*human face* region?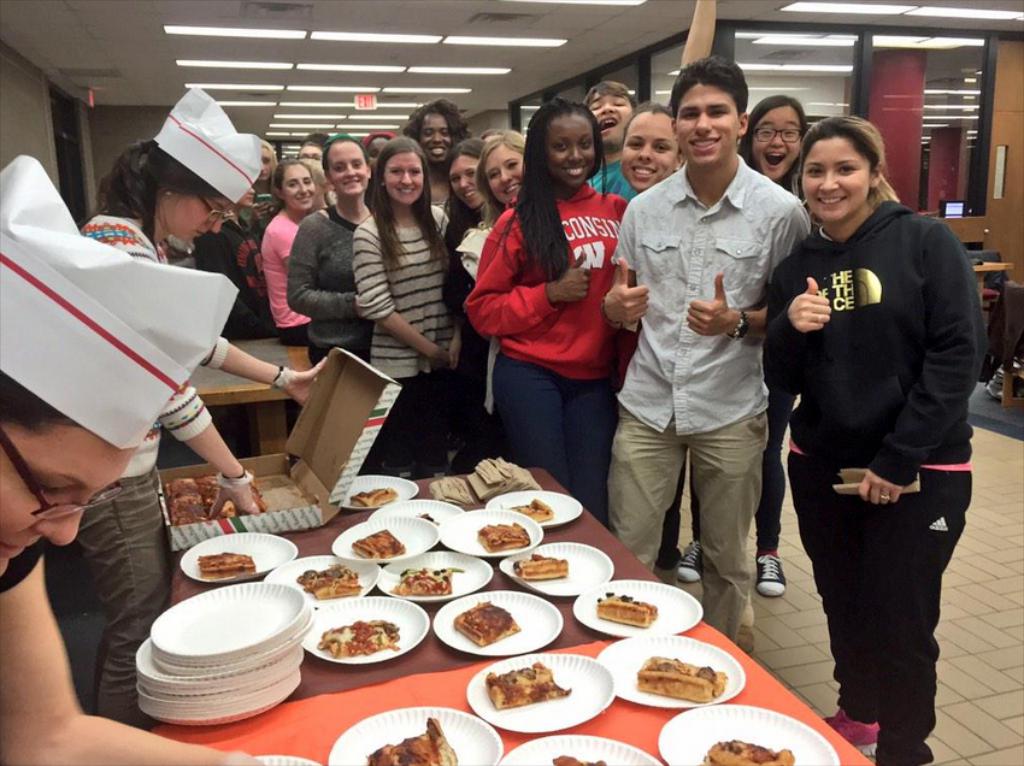
752, 105, 804, 178
